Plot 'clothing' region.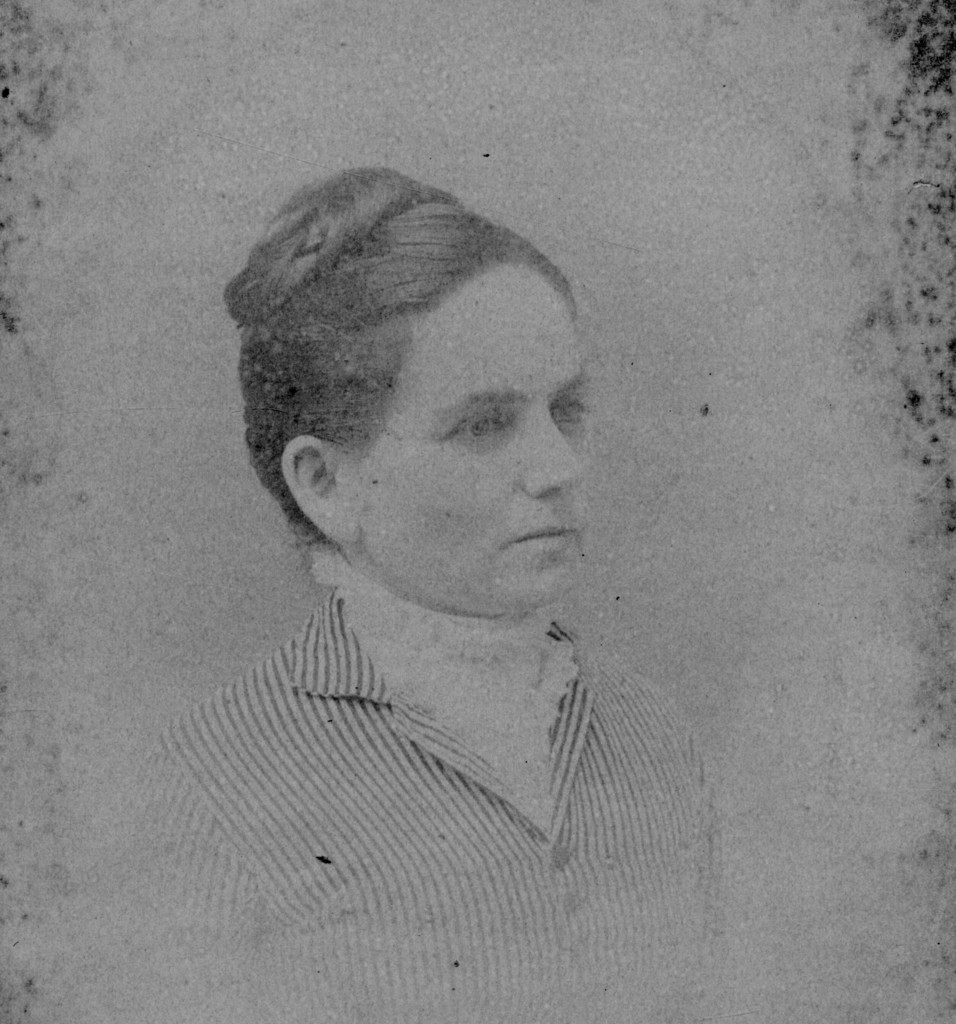
Plotted at region(188, 593, 690, 861).
